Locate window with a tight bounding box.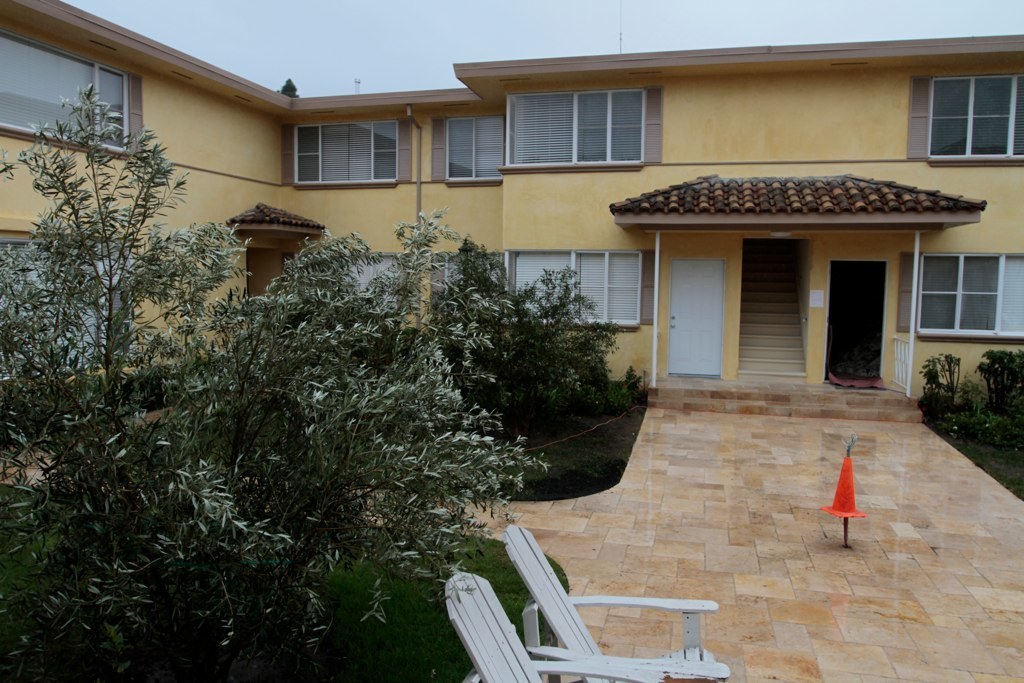
x1=1, y1=232, x2=145, y2=383.
